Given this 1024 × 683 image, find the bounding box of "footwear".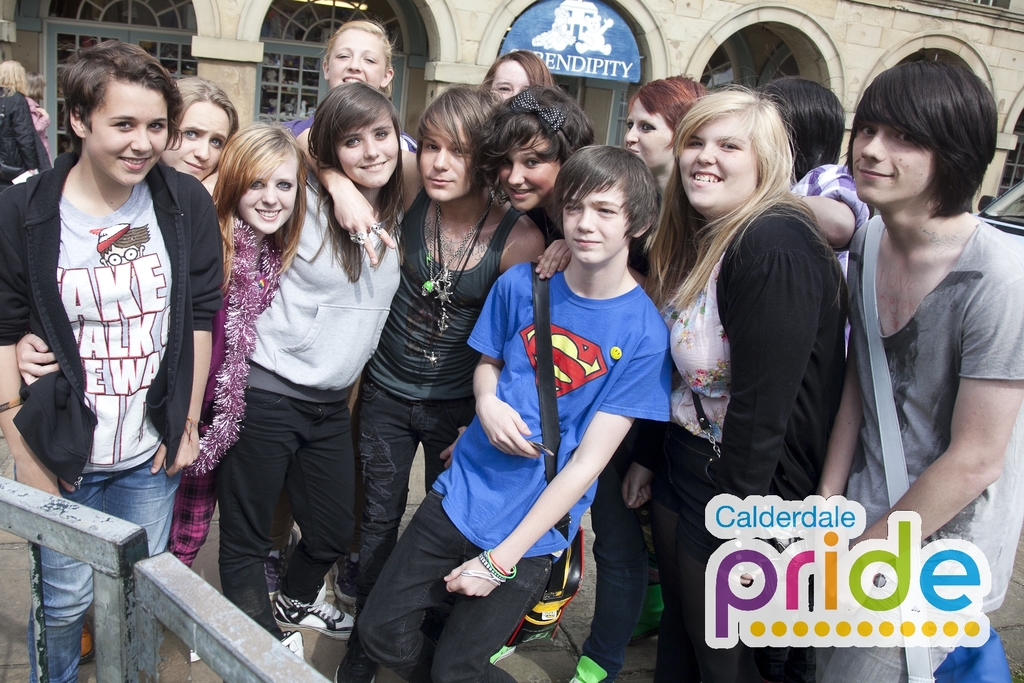
l=263, t=526, r=298, b=604.
